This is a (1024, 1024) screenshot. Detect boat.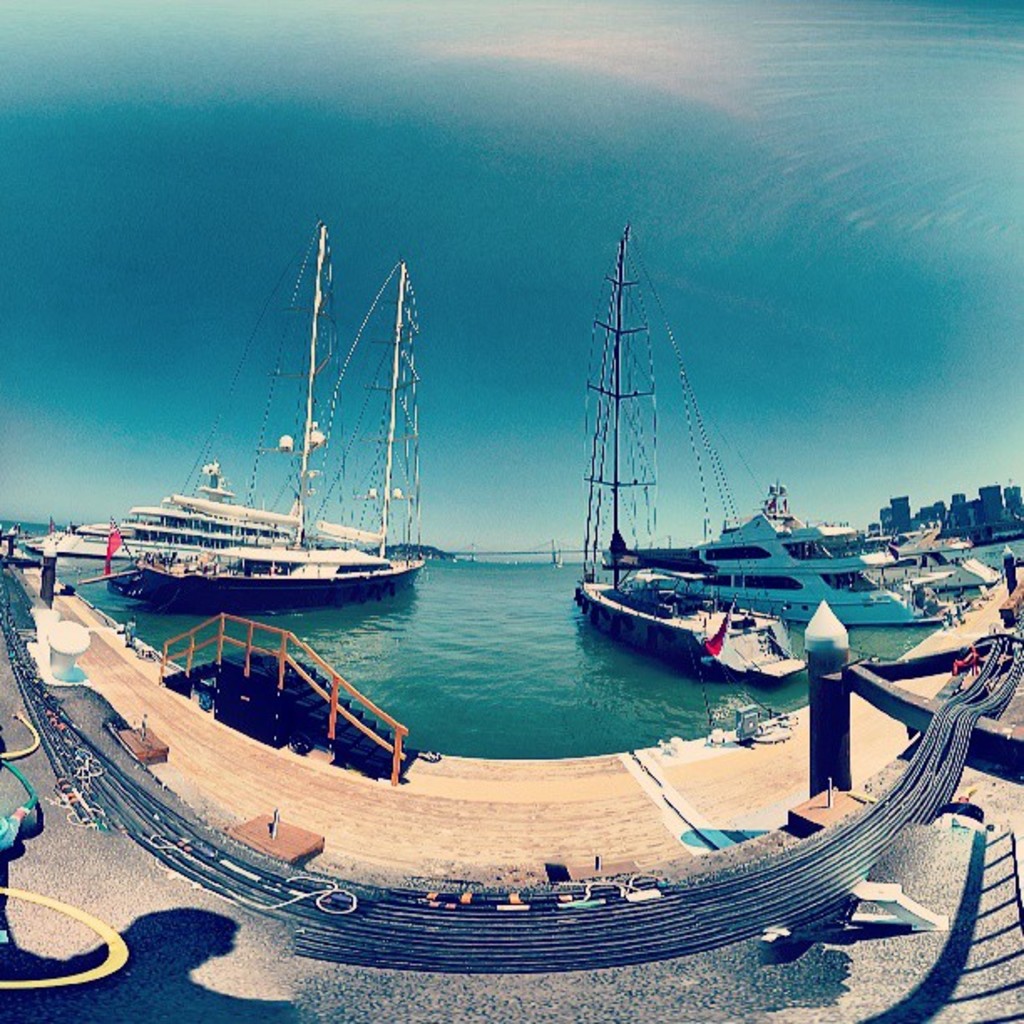
x1=592 y1=244 x2=805 y2=684.
